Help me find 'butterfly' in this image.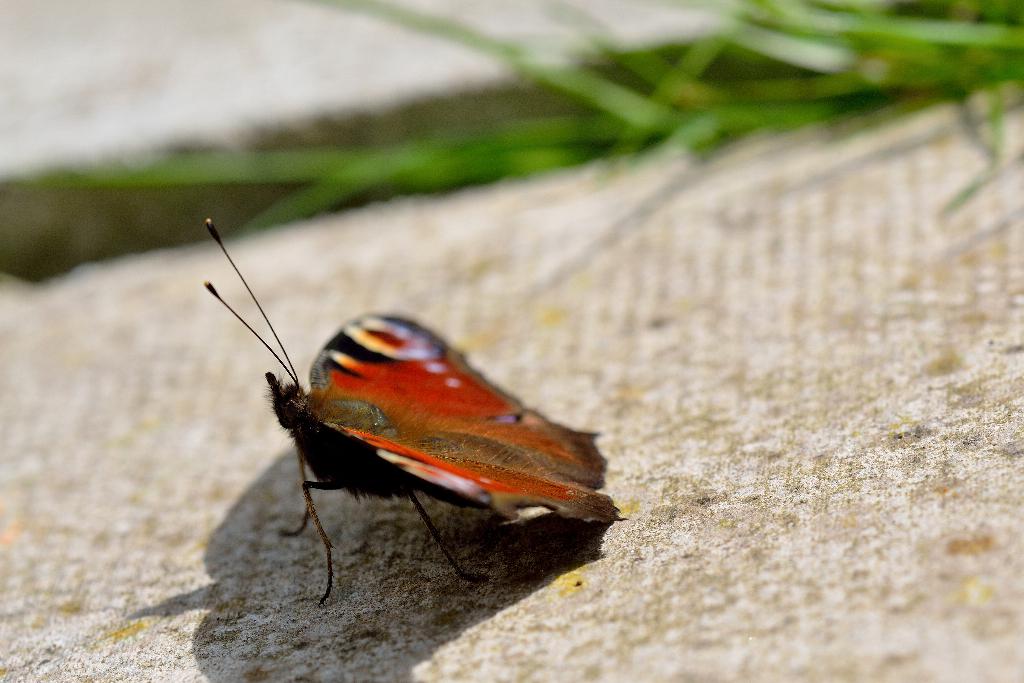
Found it: left=184, top=211, right=613, bottom=598.
